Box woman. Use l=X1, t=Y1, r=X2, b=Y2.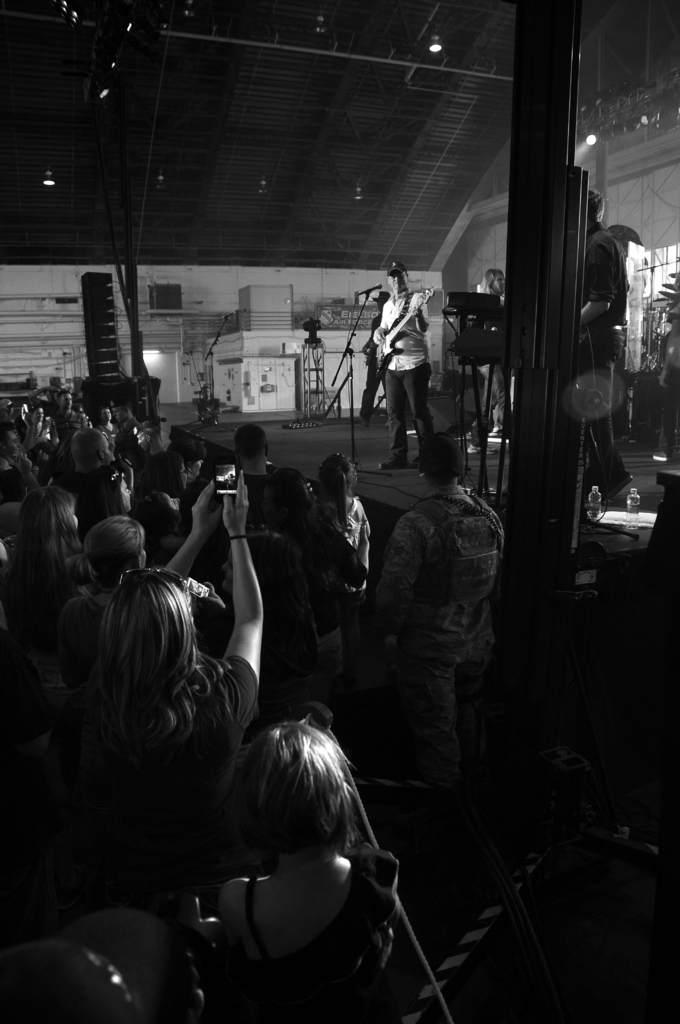
l=7, t=483, r=89, b=716.
